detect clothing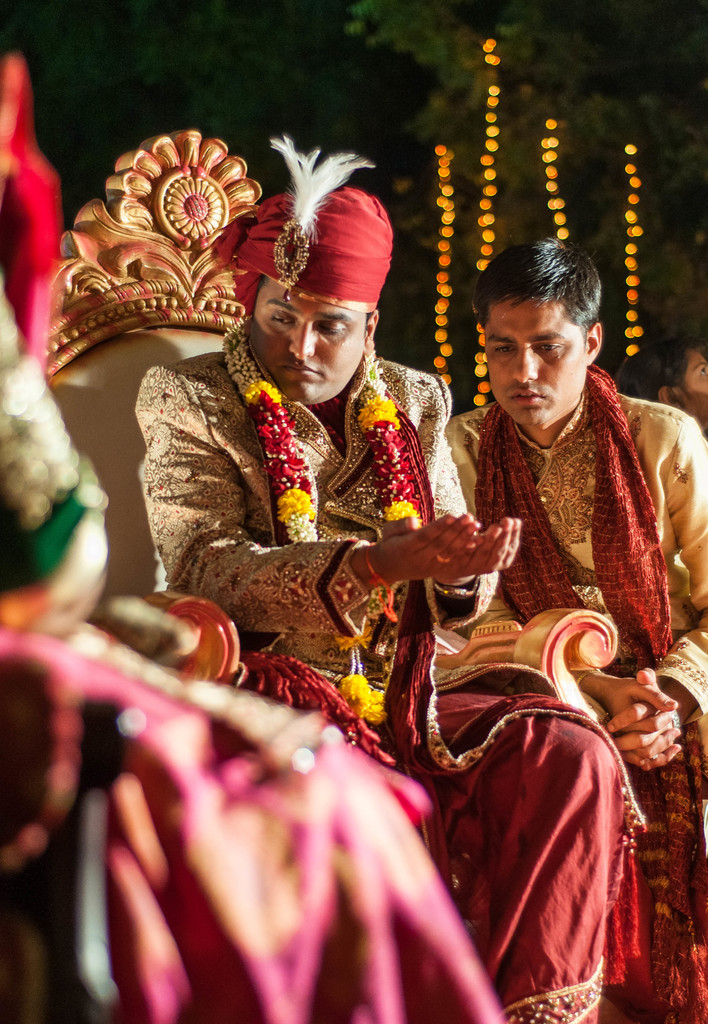
[left=437, top=328, right=691, bottom=717]
